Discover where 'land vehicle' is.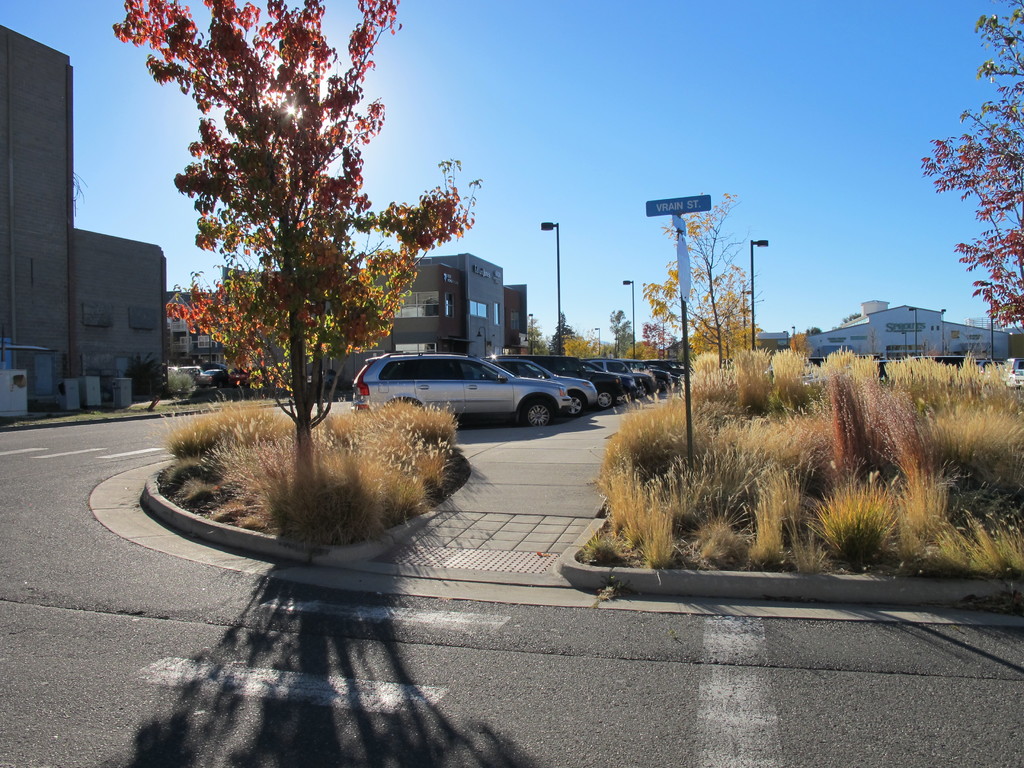
Discovered at [308,372,332,385].
